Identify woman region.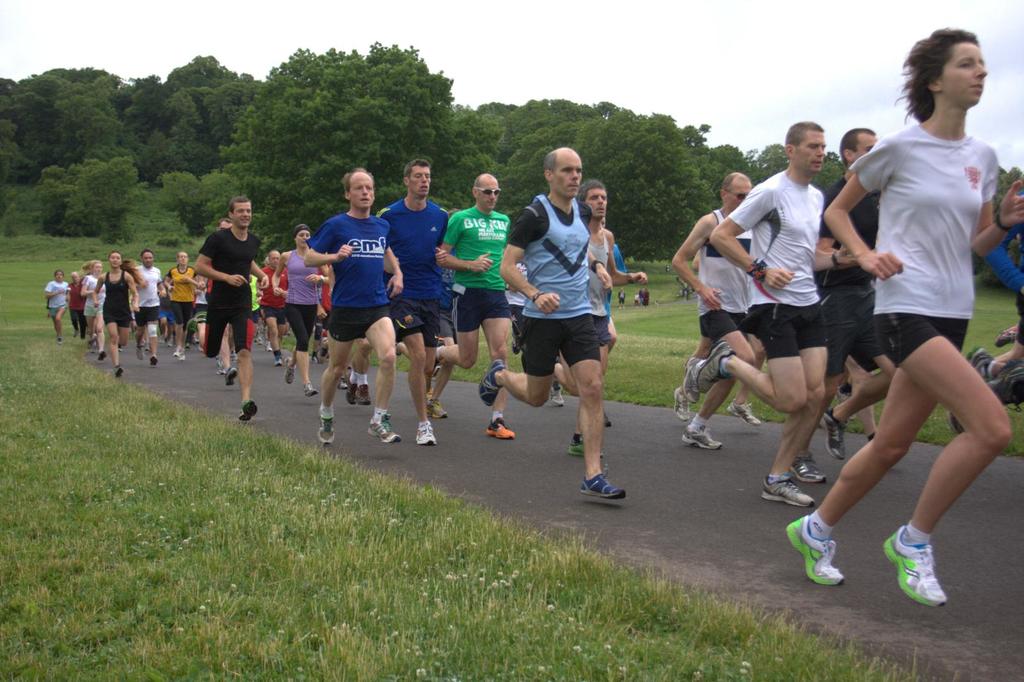
Region: <region>79, 256, 108, 360</region>.
